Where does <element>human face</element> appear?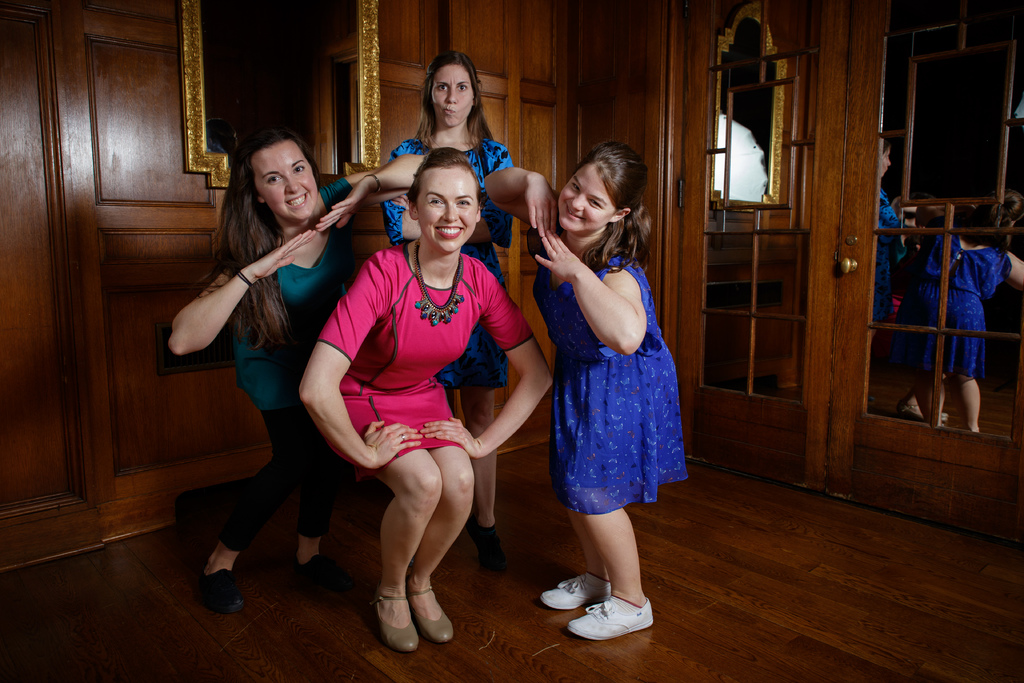
Appears at 256/140/318/220.
